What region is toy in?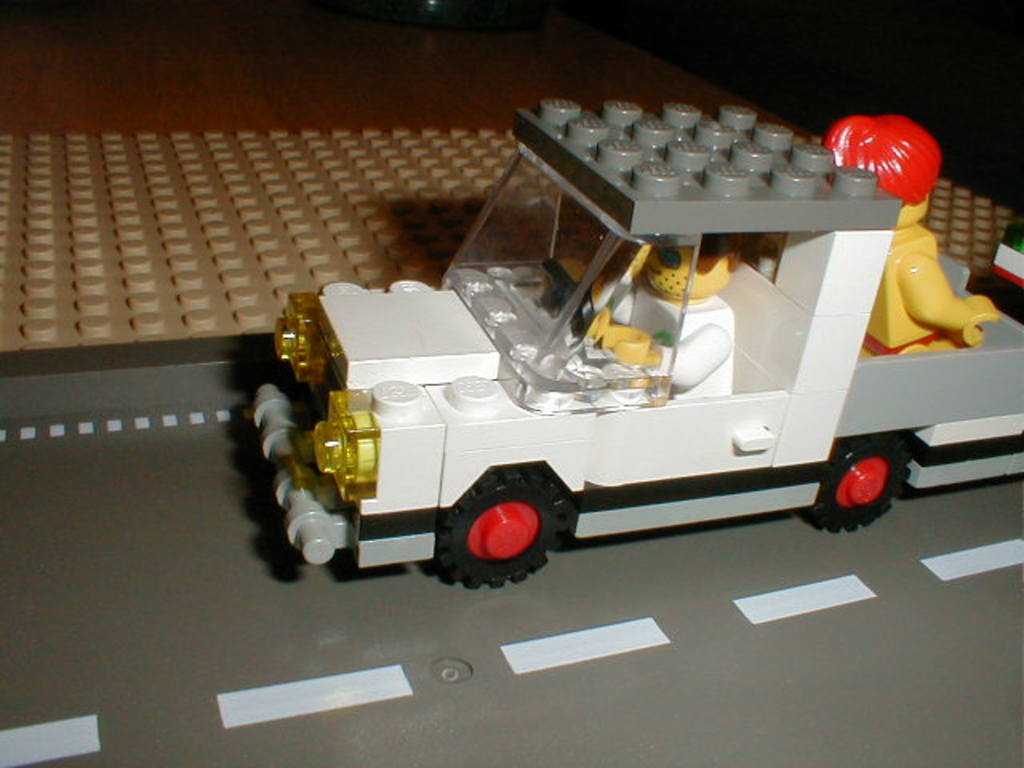
(x1=269, y1=141, x2=1023, y2=592).
